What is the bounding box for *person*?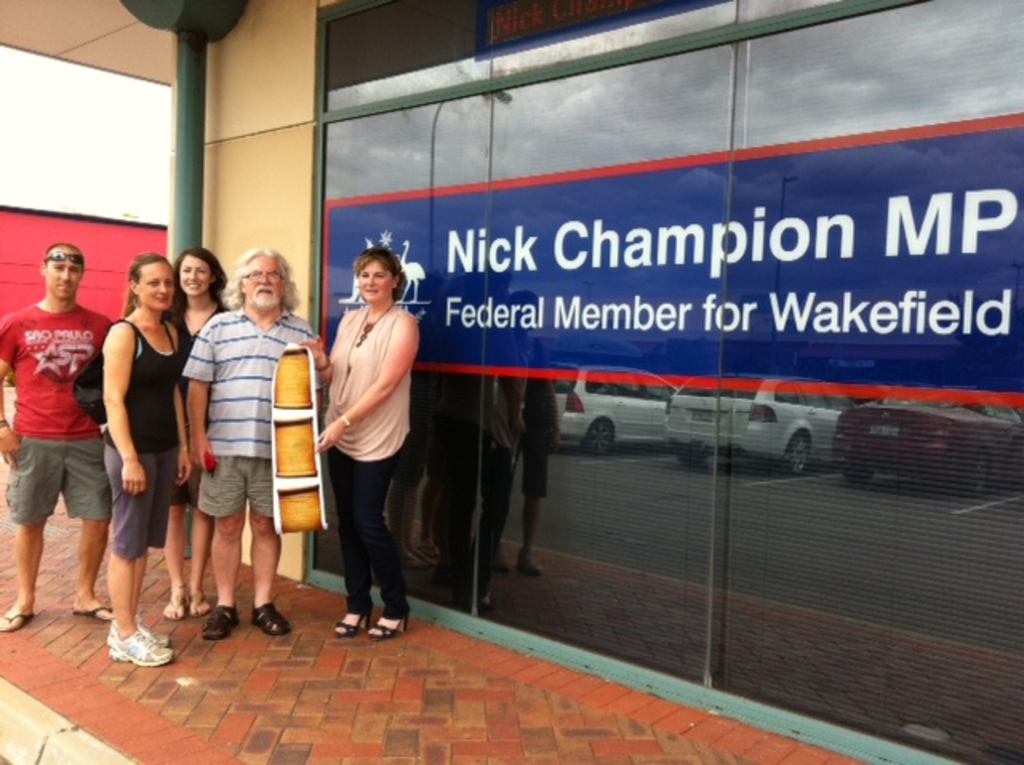
crop(186, 251, 334, 642).
